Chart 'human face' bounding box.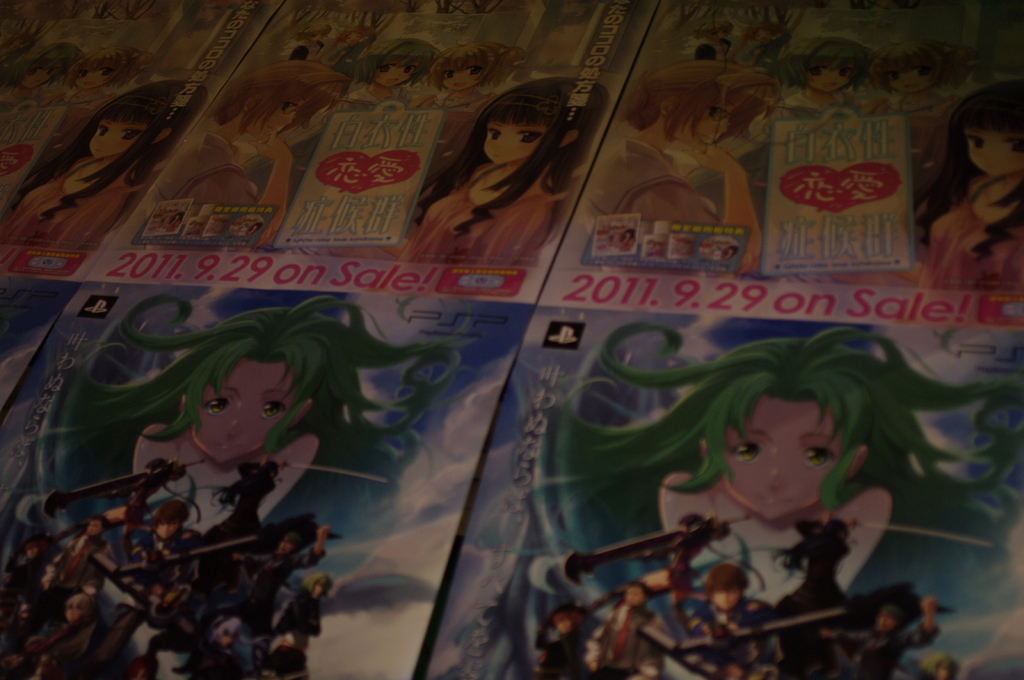
Charted: bbox(265, 98, 307, 139).
